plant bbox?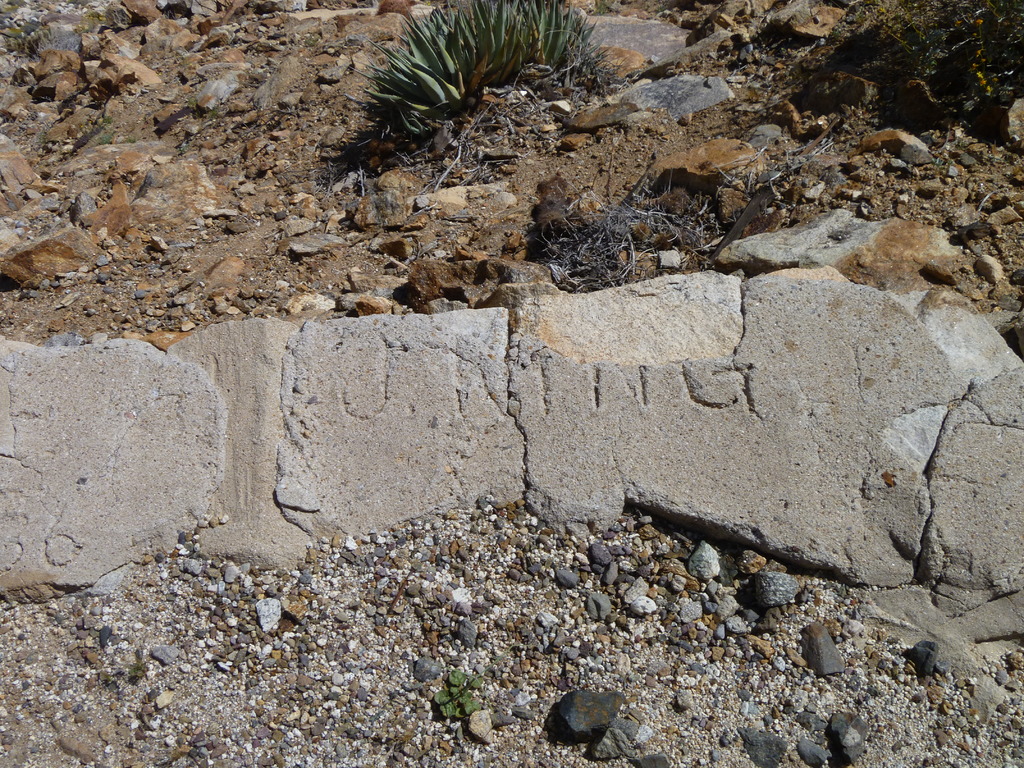
box(22, 27, 79, 60)
